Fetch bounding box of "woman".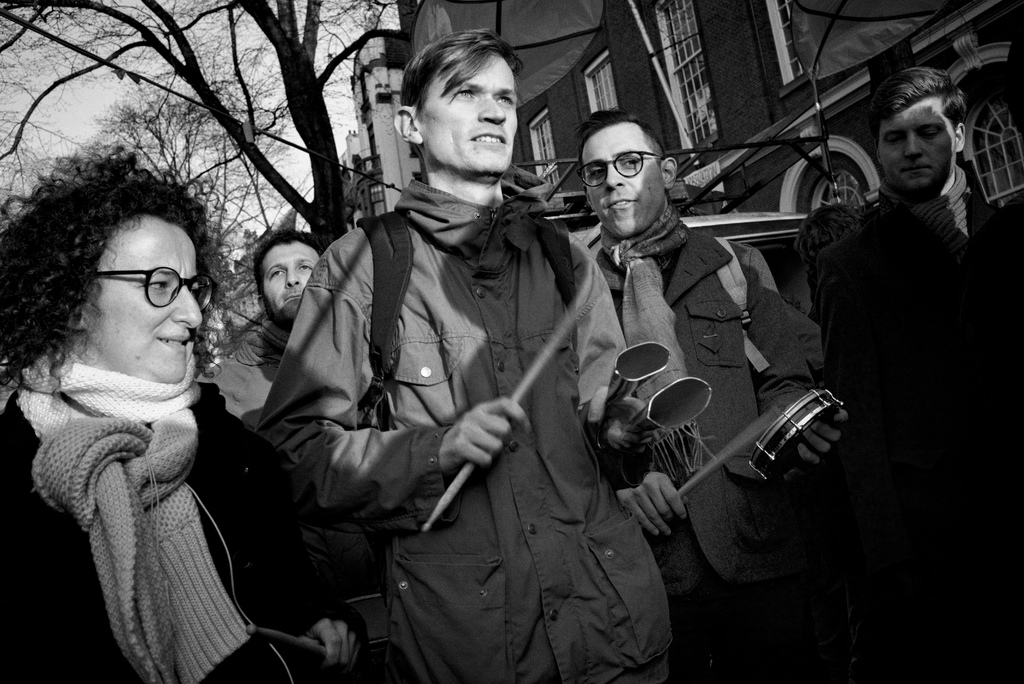
Bbox: BBox(8, 155, 300, 680).
